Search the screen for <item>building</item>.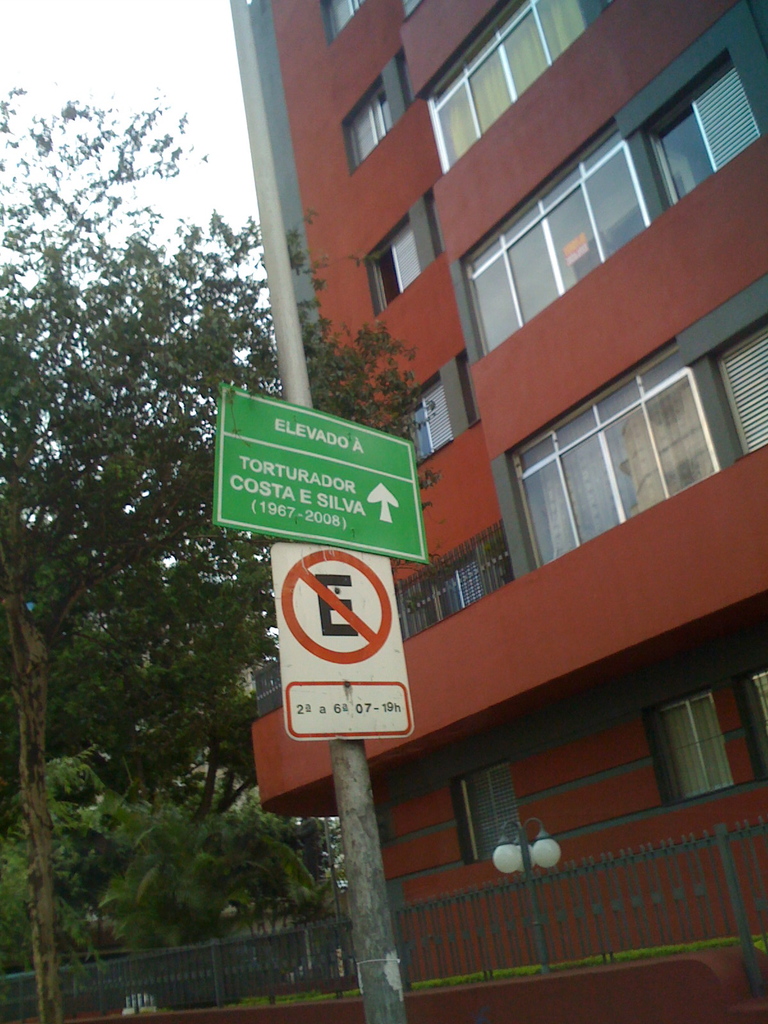
Found at <bbox>230, 0, 767, 1023</bbox>.
